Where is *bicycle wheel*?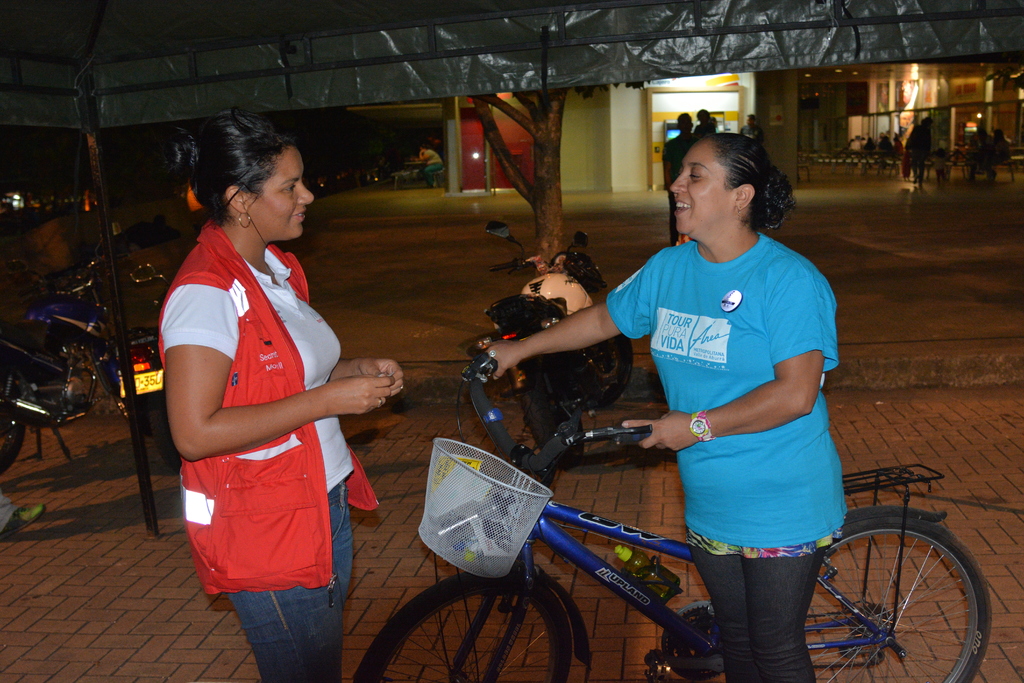
box=[813, 517, 1000, 682].
